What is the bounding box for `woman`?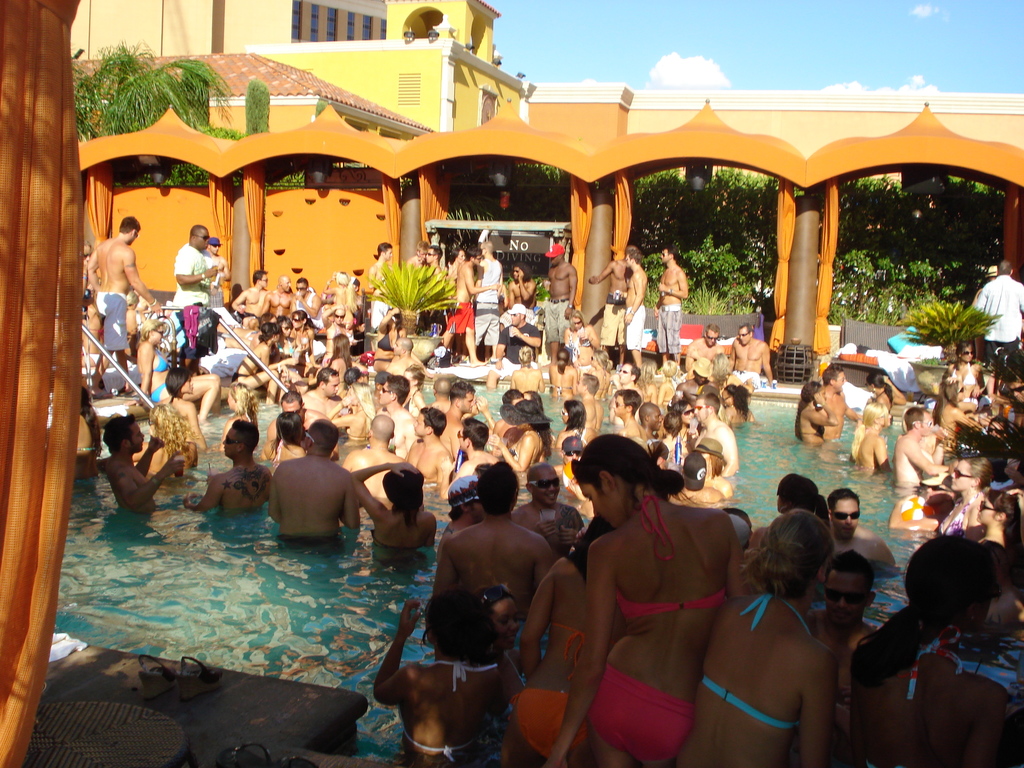
crop(228, 321, 294, 412).
